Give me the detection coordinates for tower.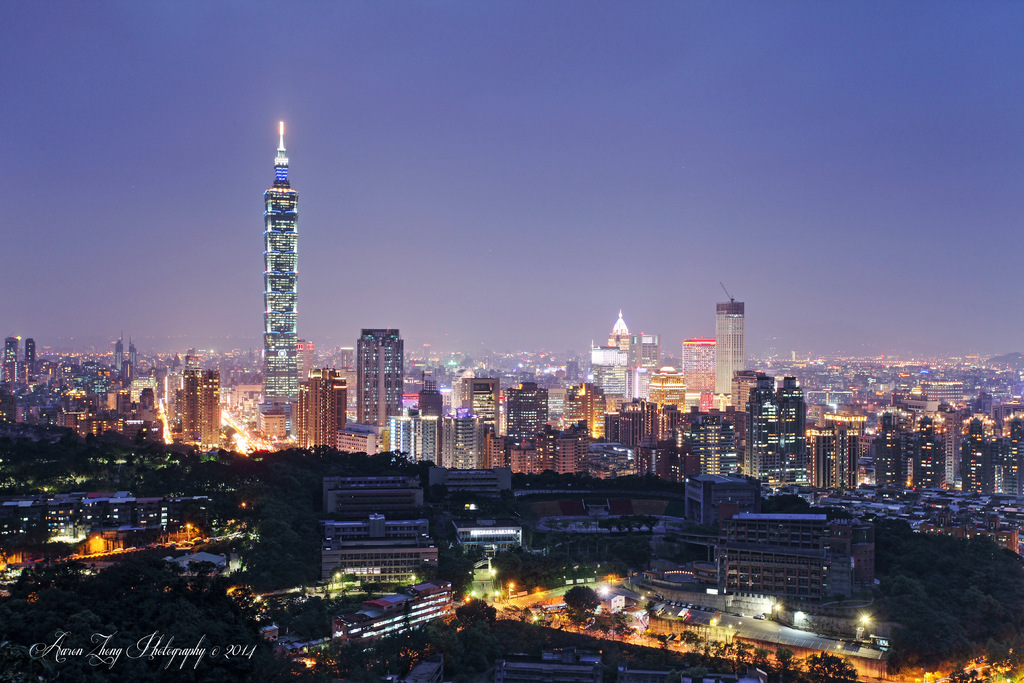
bbox(511, 374, 554, 444).
